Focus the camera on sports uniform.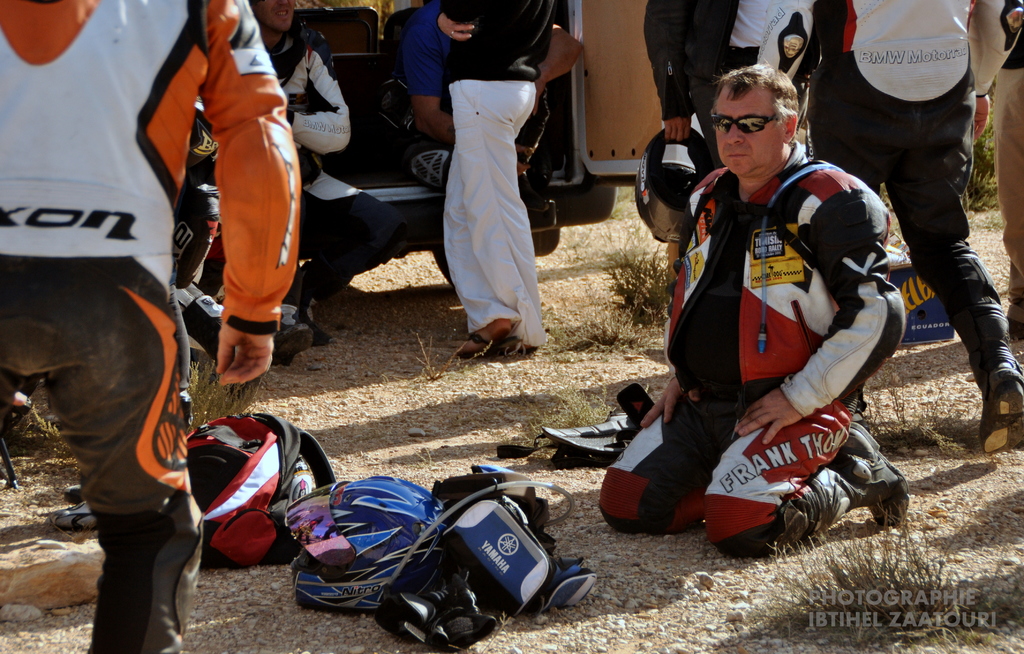
Focus region: [x1=810, y1=0, x2=1023, y2=453].
